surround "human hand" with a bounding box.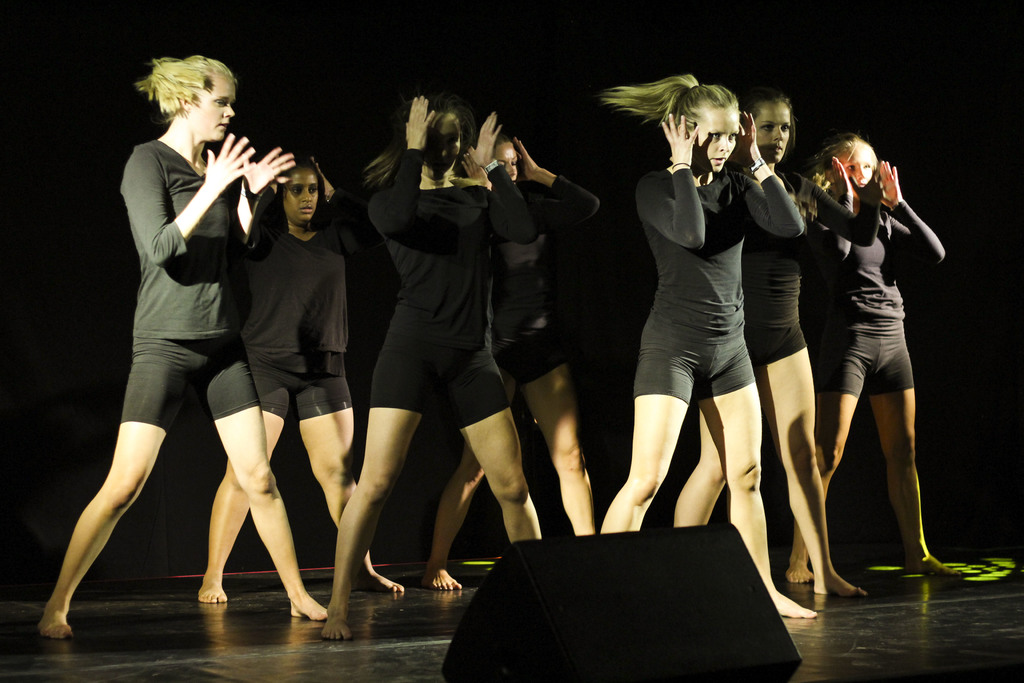
(x1=244, y1=147, x2=298, y2=196).
